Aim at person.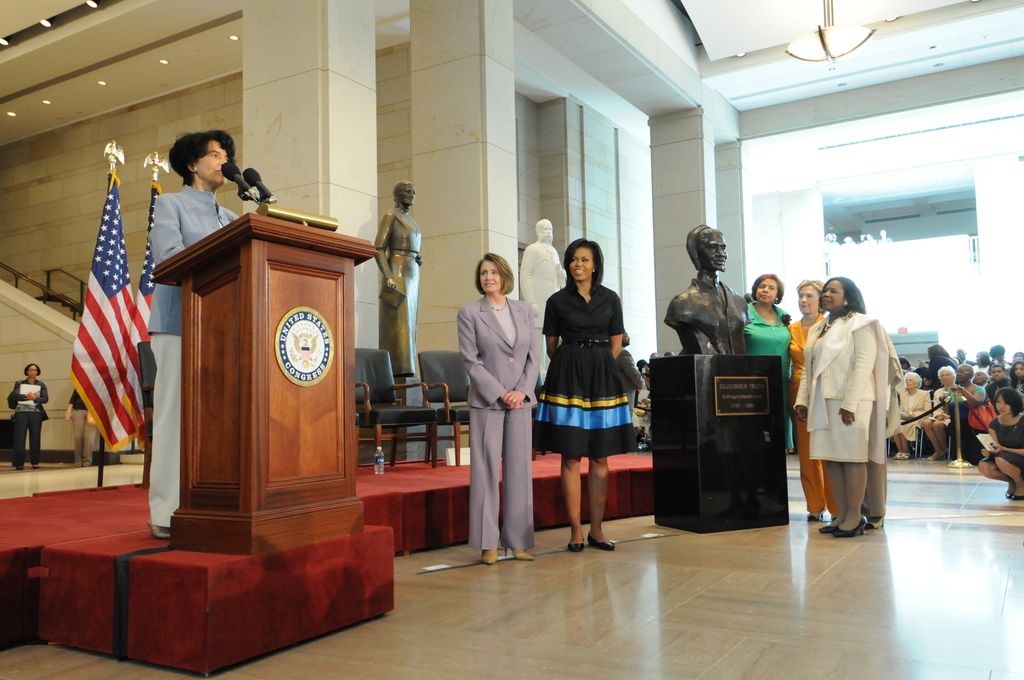
Aimed at bbox=(535, 234, 637, 553).
